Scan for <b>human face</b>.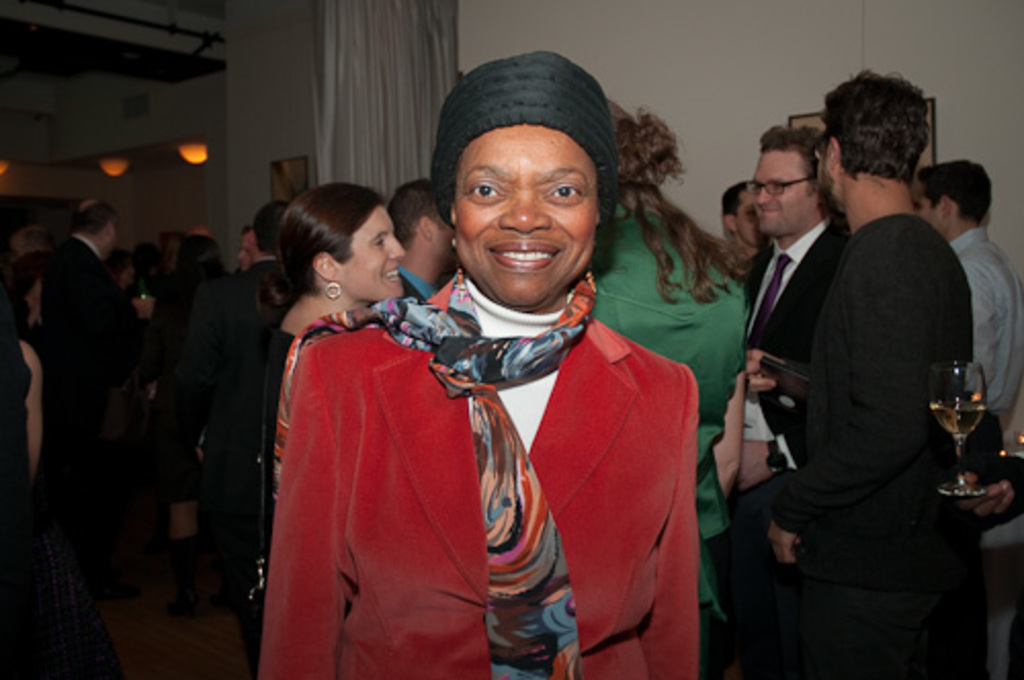
Scan result: rect(457, 125, 594, 311).
